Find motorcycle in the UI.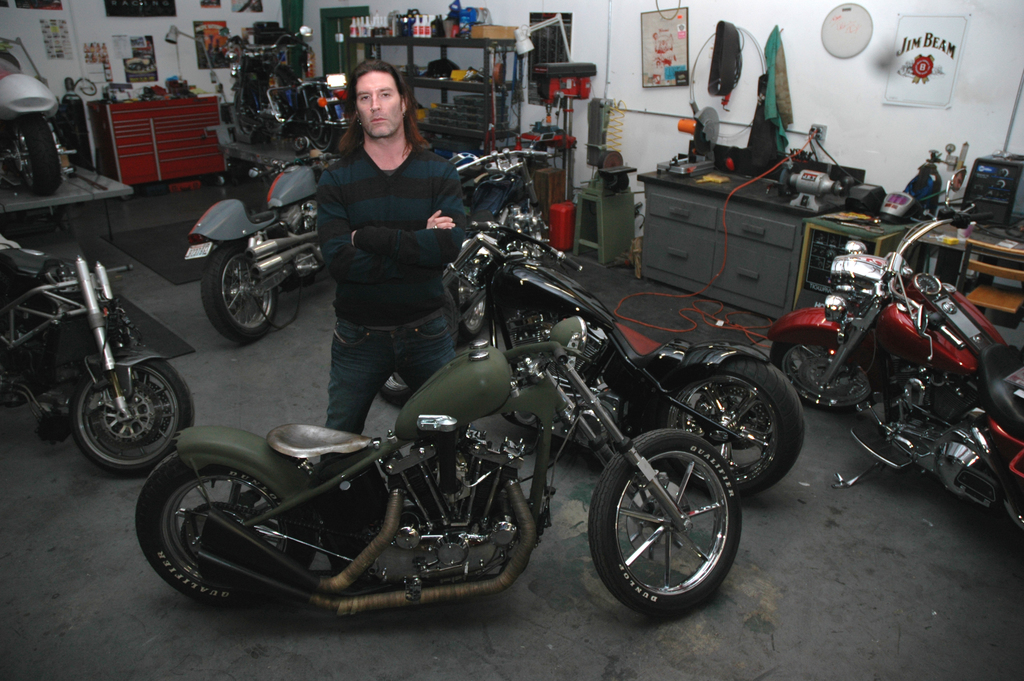
UI element at x1=225, y1=19, x2=343, y2=155.
